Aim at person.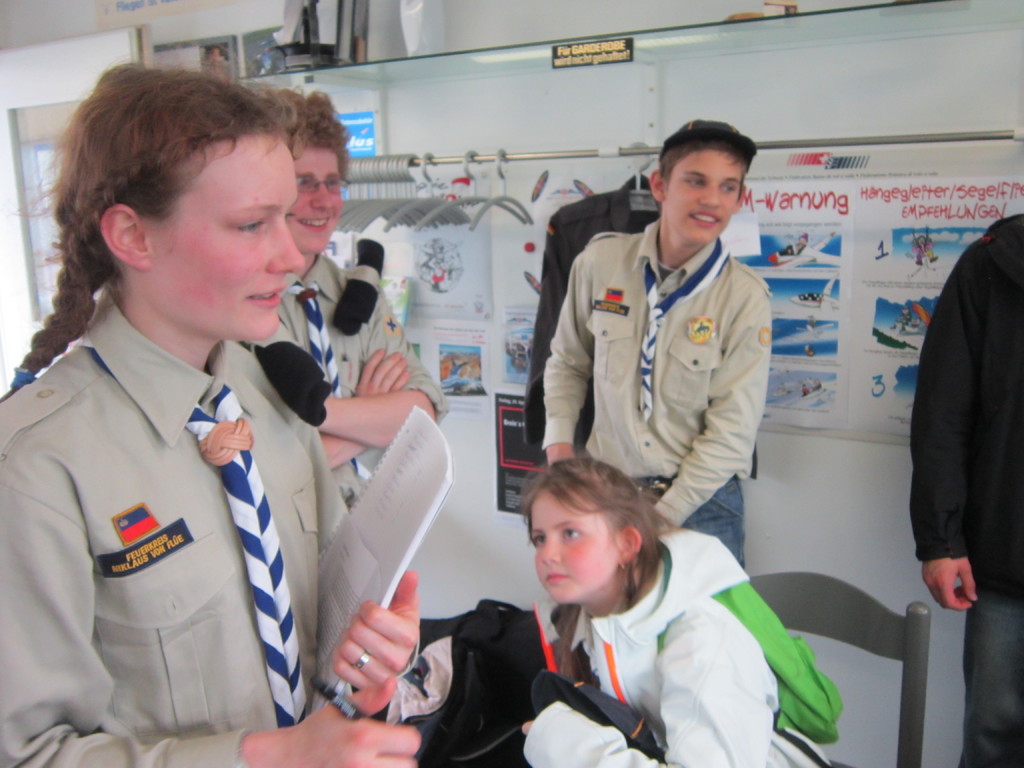
Aimed at <box>243,81,447,502</box>.
